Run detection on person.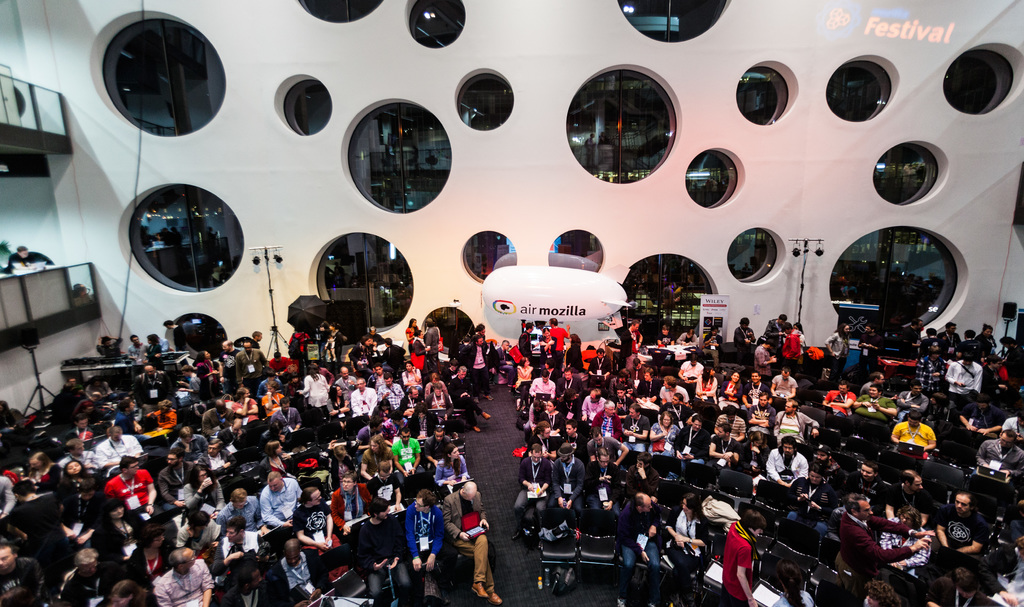
Result: x1=109, y1=578, x2=156, y2=606.
